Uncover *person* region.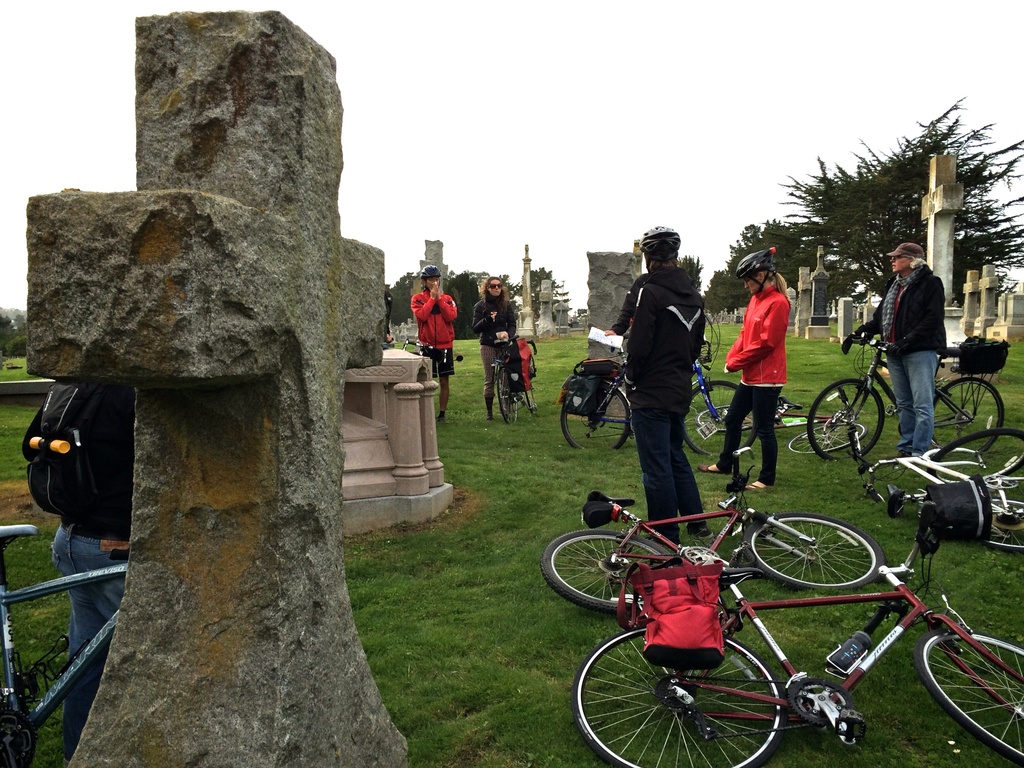
Uncovered: pyautogui.locateOnScreen(469, 273, 515, 423).
